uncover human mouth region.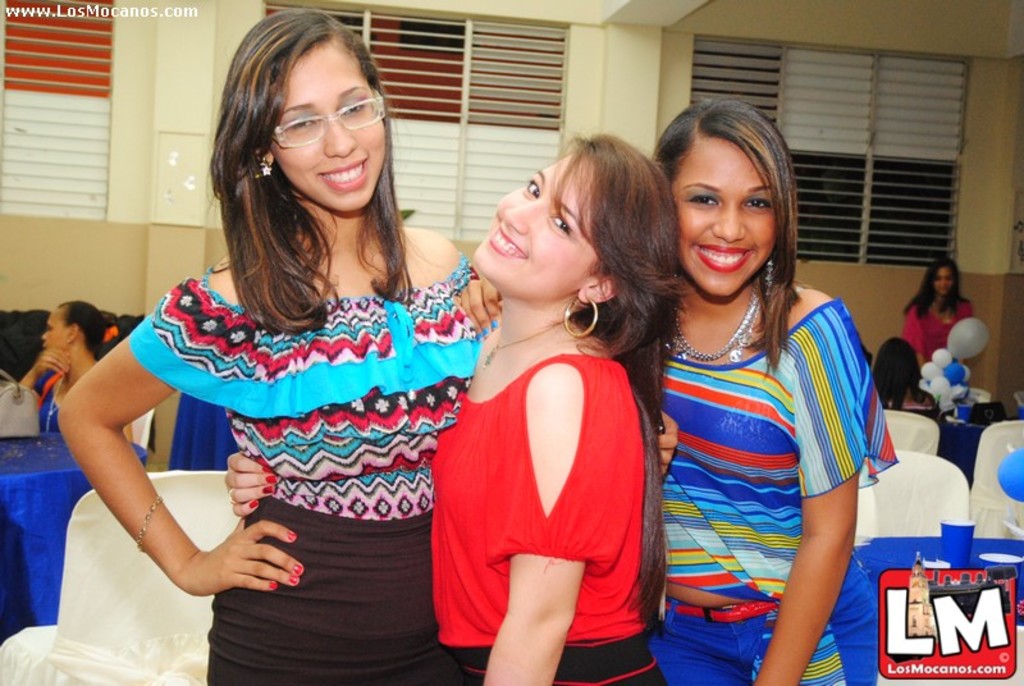
Uncovered: (315,164,372,197).
